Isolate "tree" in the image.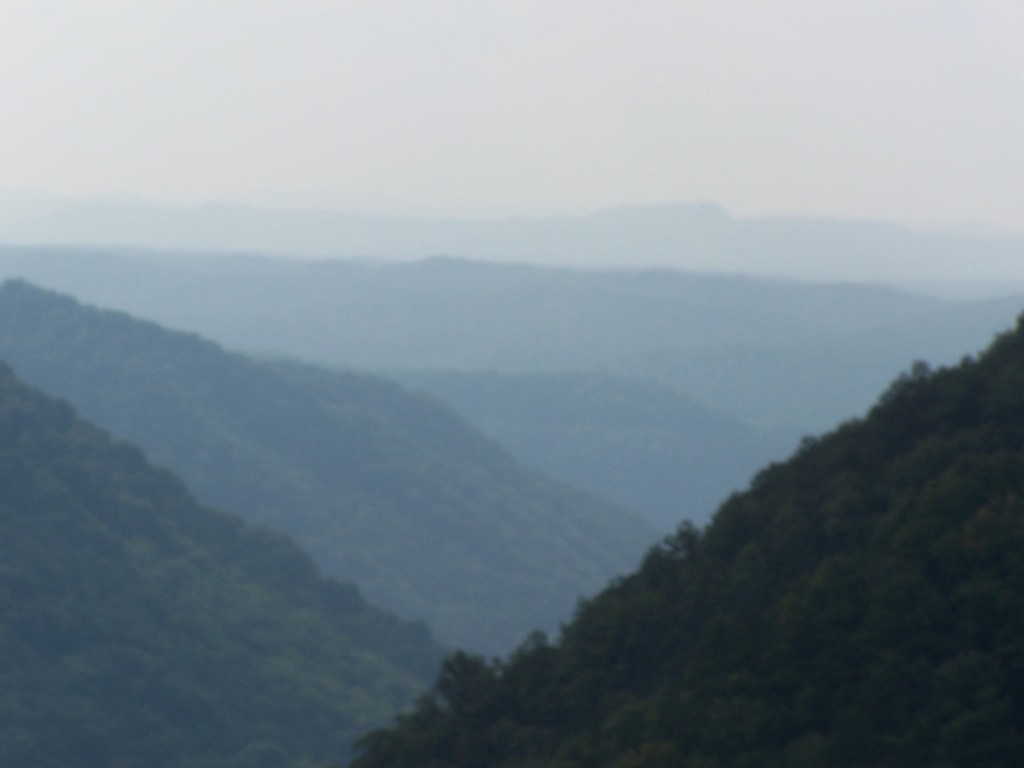
Isolated region: [left=430, top=647, right=490, bottom=710].
